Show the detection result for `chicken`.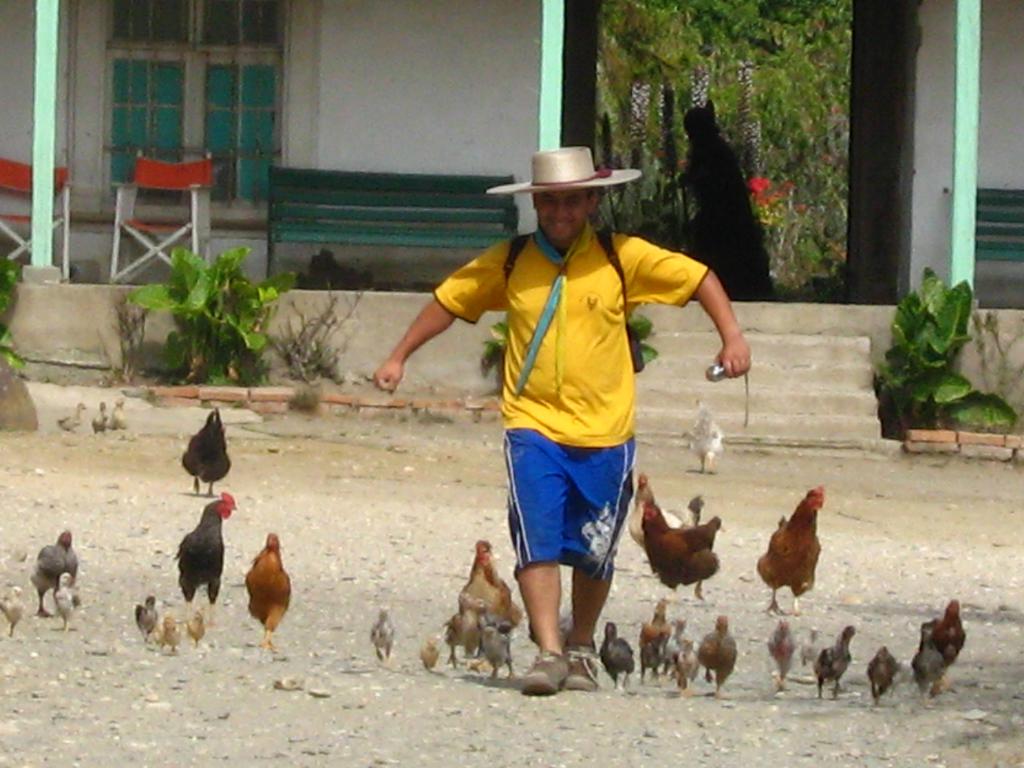
left=908, top=591, right=975, bottom=696.
